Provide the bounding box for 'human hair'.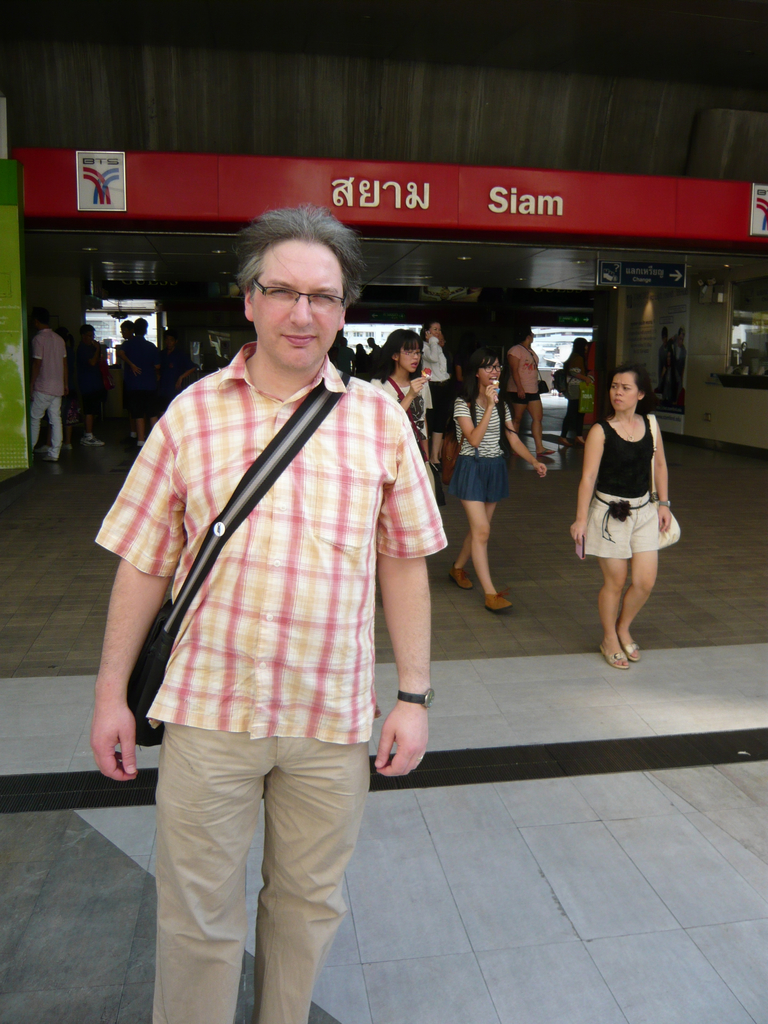
(left=234, top=208, right=358, bottom=314).
